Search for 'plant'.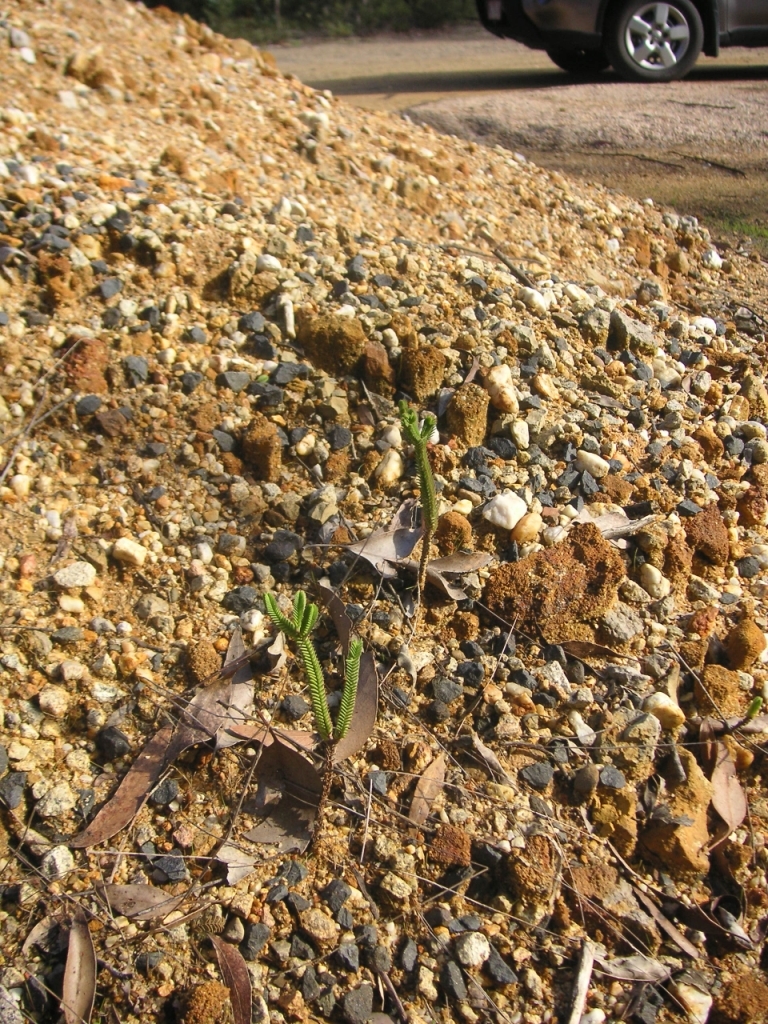
Found at select_region(267, 590, 364, 847).
